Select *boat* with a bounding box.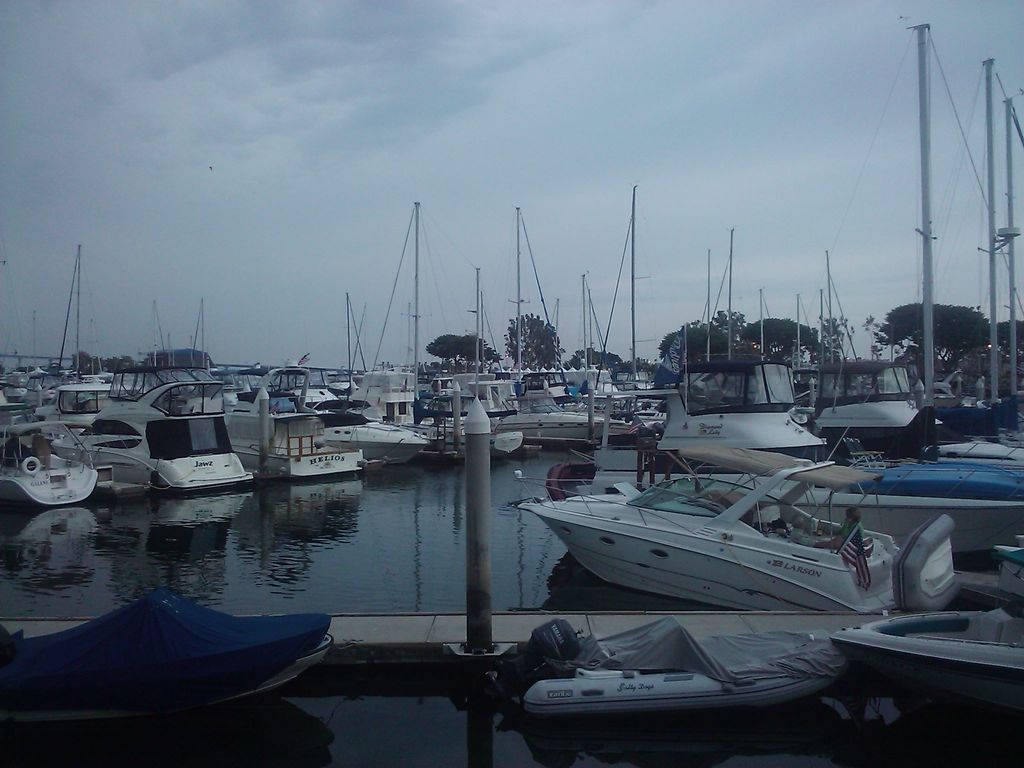
(left=324, top=413, right=428, bottom=466).
